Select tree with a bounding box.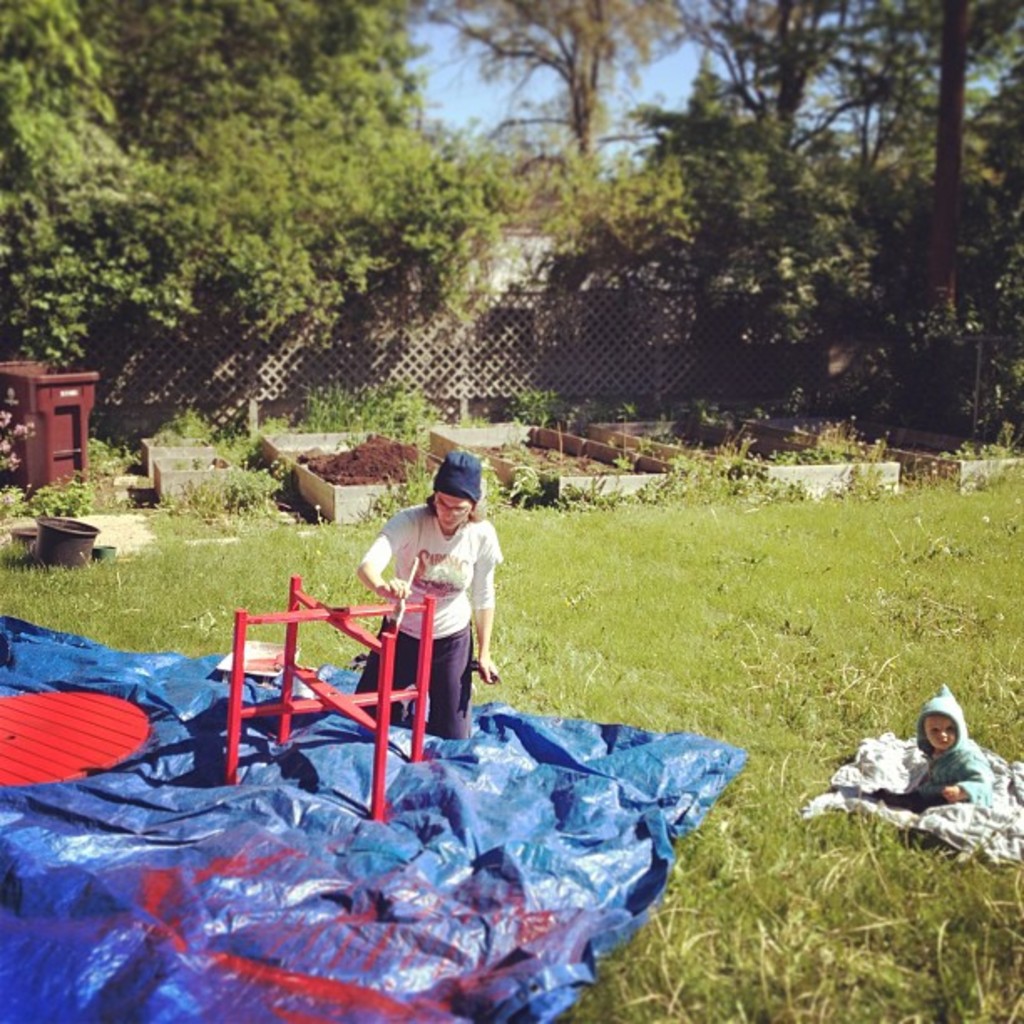
BBox(420, 0, 1022, 375).
